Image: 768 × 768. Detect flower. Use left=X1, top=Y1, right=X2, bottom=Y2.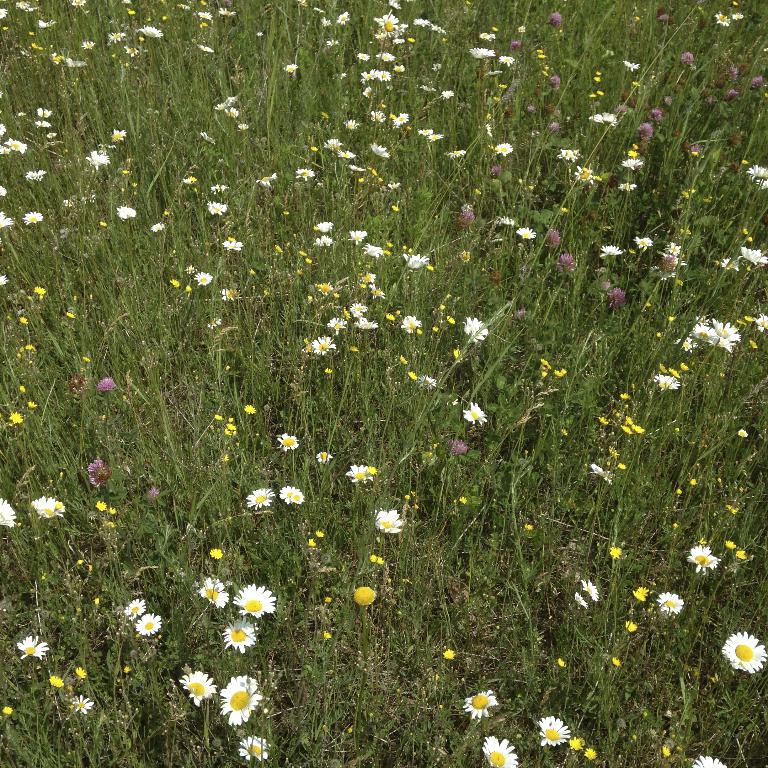
left=415, top=373, right=435, bottom=389.
